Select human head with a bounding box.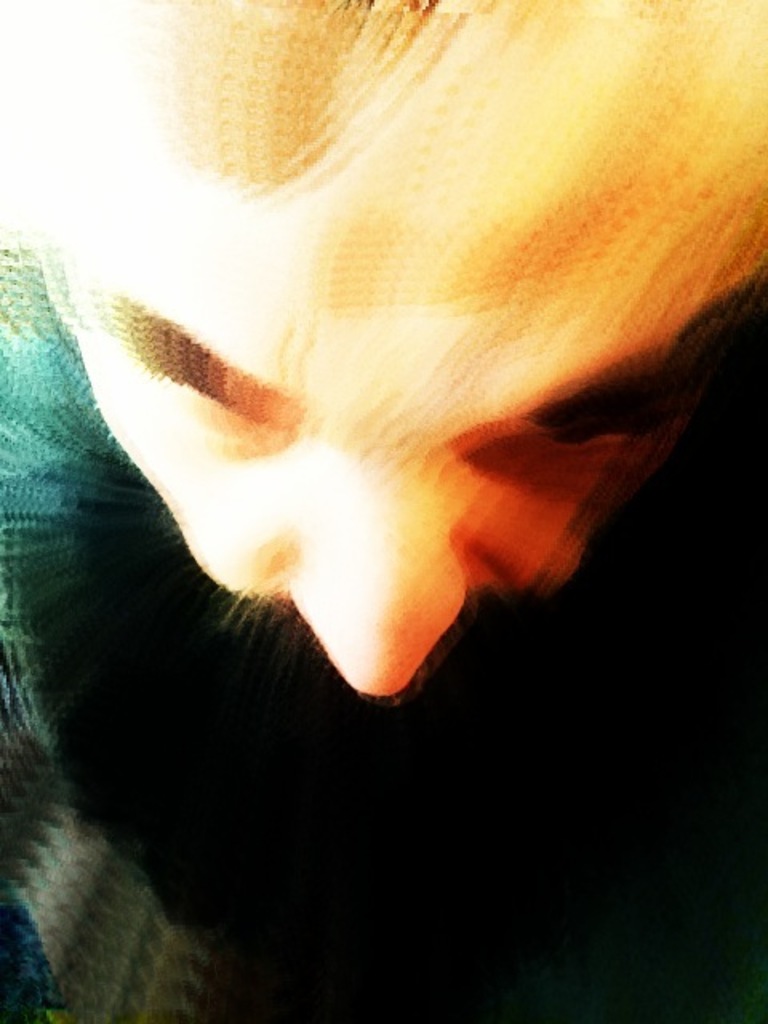
bbox=(6, 2, 766, 720).
